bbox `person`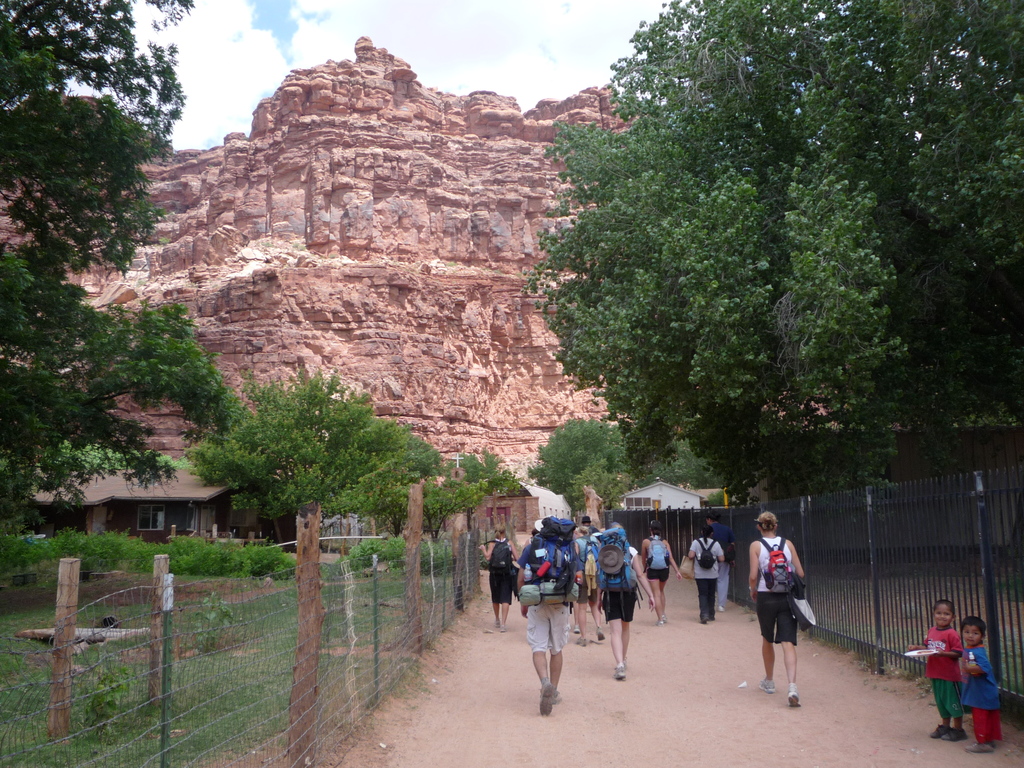
911 602 969 742
